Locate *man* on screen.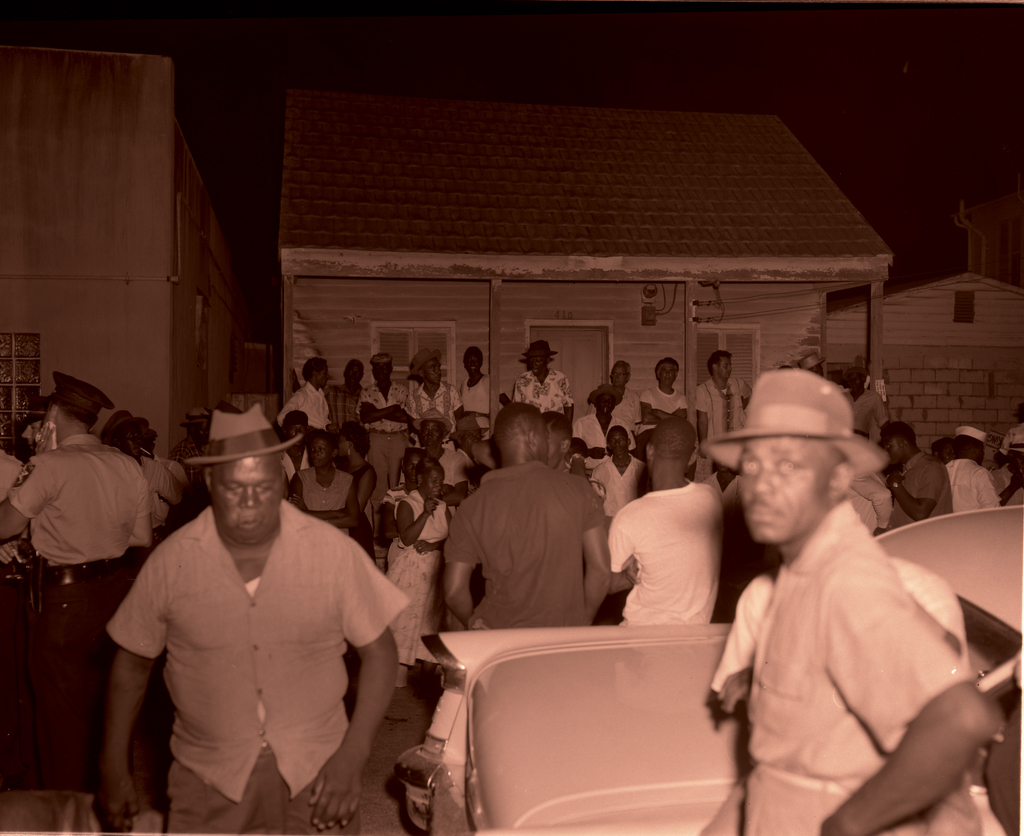
On screen at bbox(943, 423, 1002, 515).
